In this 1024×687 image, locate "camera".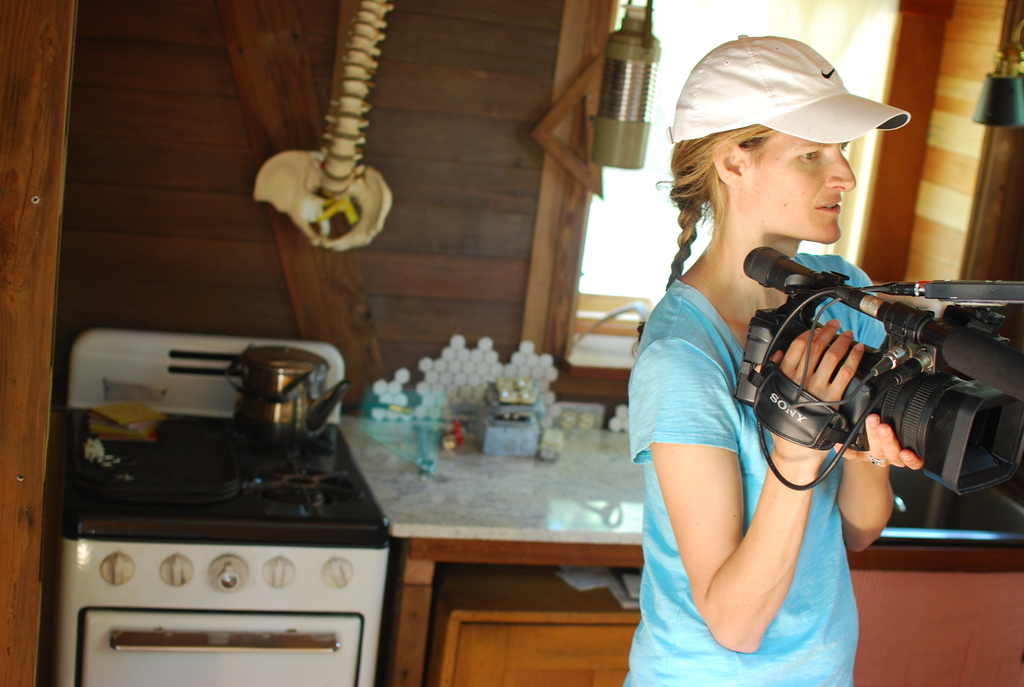
Bounding box: left=734, top=270, right=997, bottom=510.
